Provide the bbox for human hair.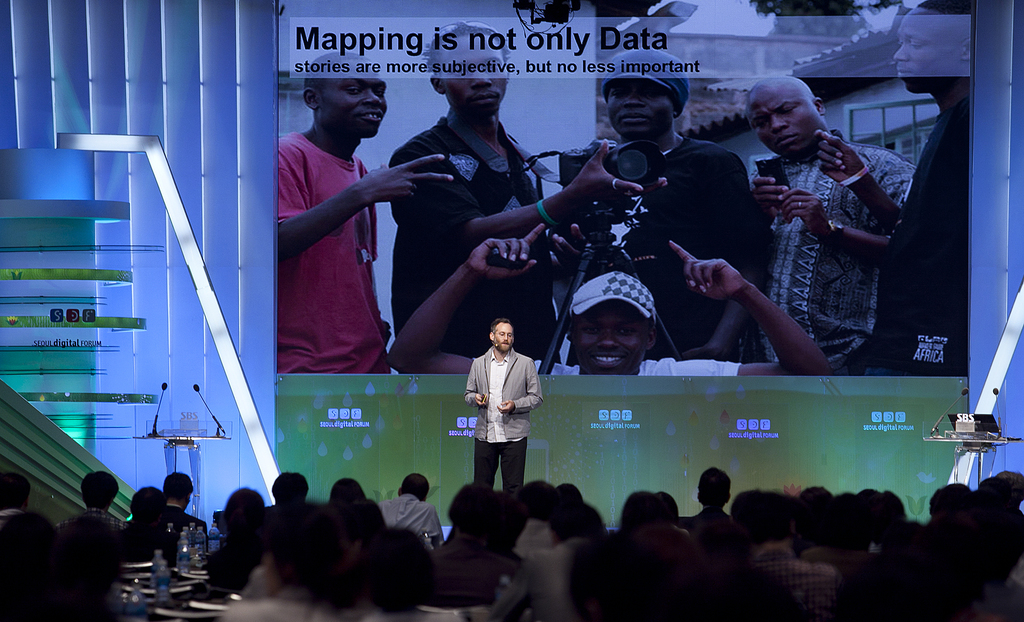
pyautogui.locateOnScreen(550, 482, 583, 505).
